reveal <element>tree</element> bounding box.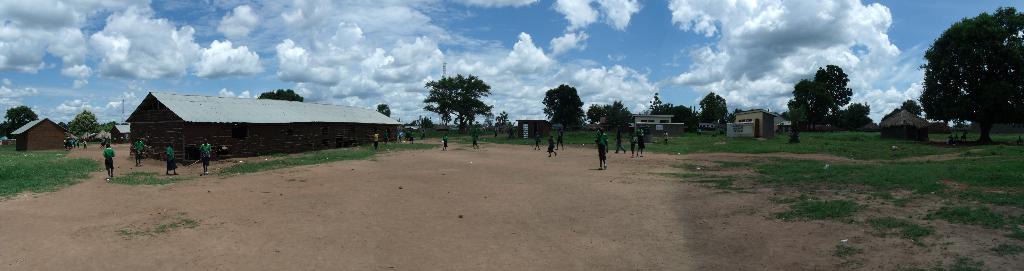
Revealed: pyautogui.locateOnScreen(373, 100, 392, 120).
